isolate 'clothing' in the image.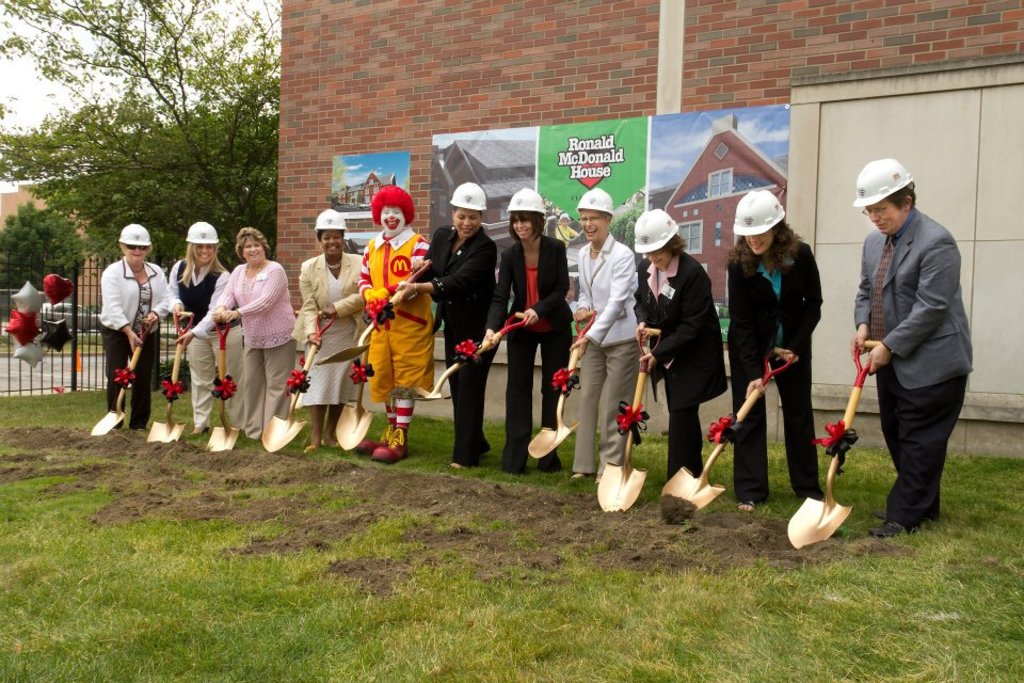
Isolated region: {"left": 288, "top": 242, "right": 371, "bottom": 406}.
